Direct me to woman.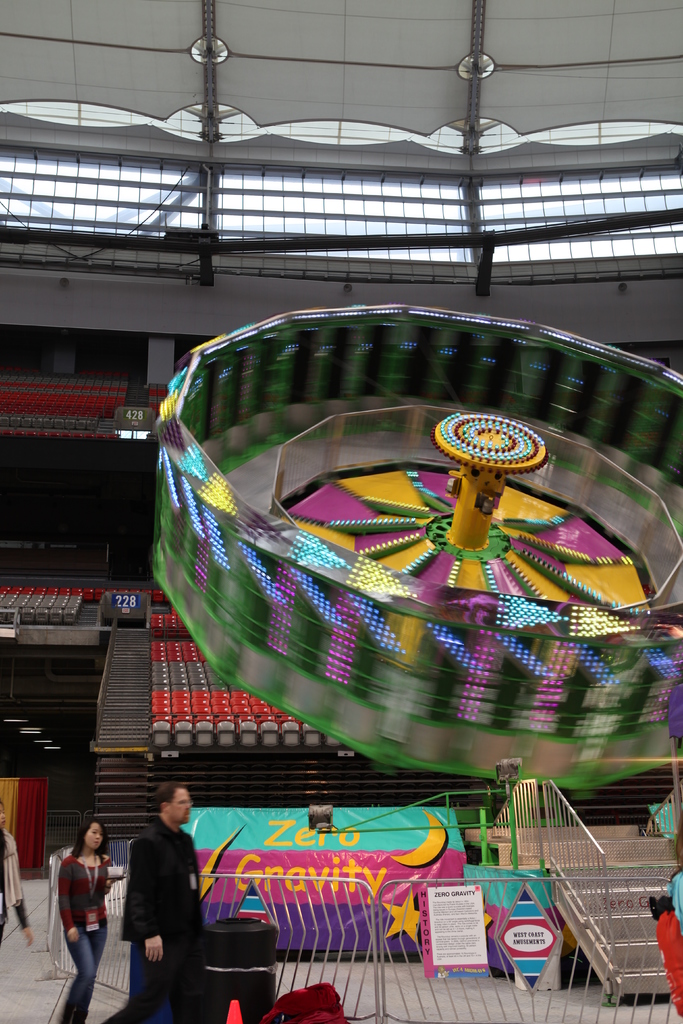
Direction: [left=54, top=816, right=115, bottom=1023].
